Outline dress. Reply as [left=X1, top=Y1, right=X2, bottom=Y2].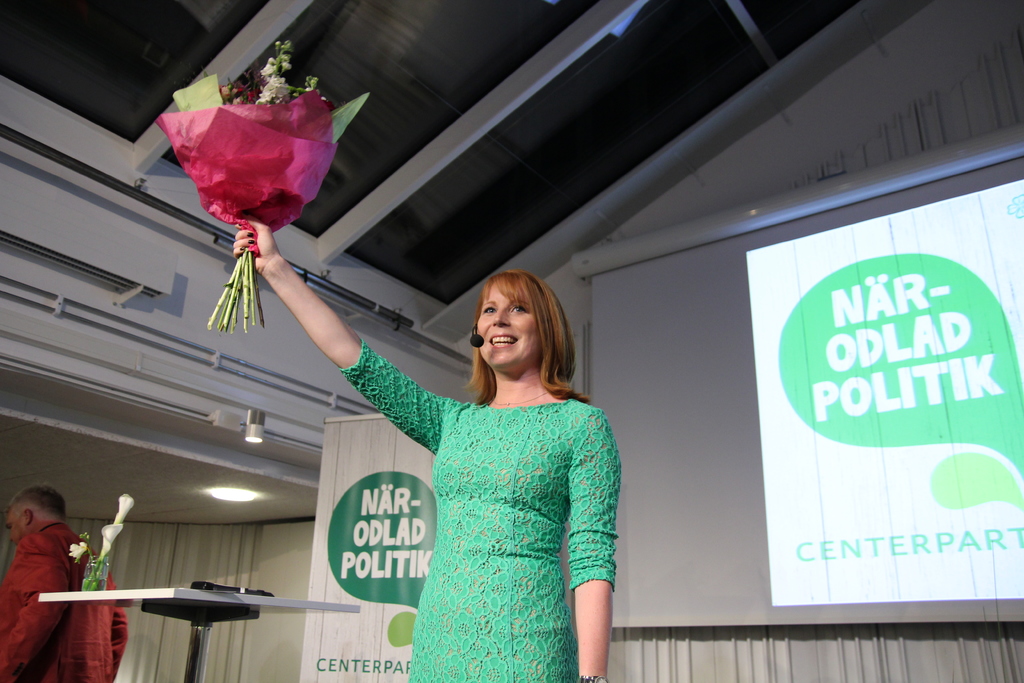
[left=340, top=338, right=618, bottom=682].
